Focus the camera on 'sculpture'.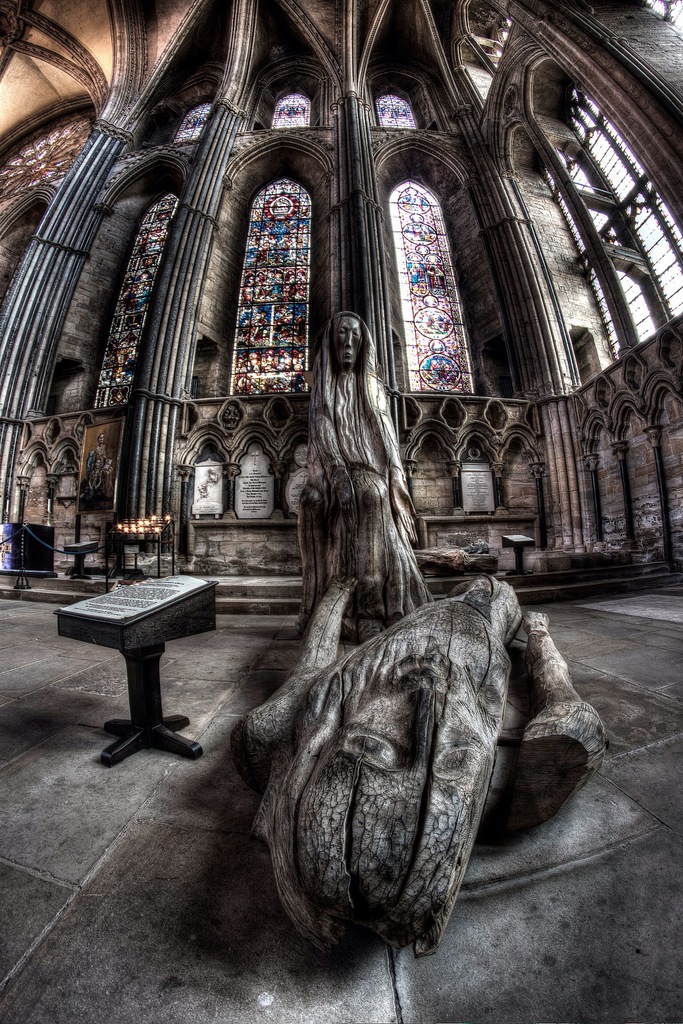
Focus region: bbox(299, 307, 436, 655).
